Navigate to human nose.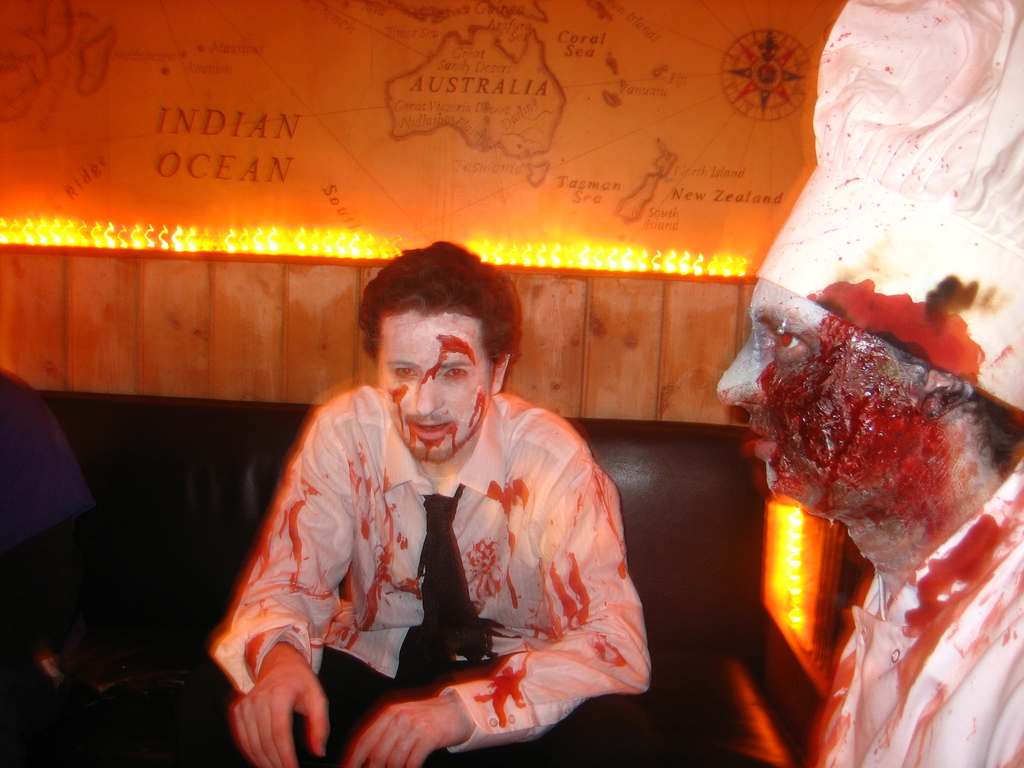
Navigation target: Rect(415, 359, 445, 412).
